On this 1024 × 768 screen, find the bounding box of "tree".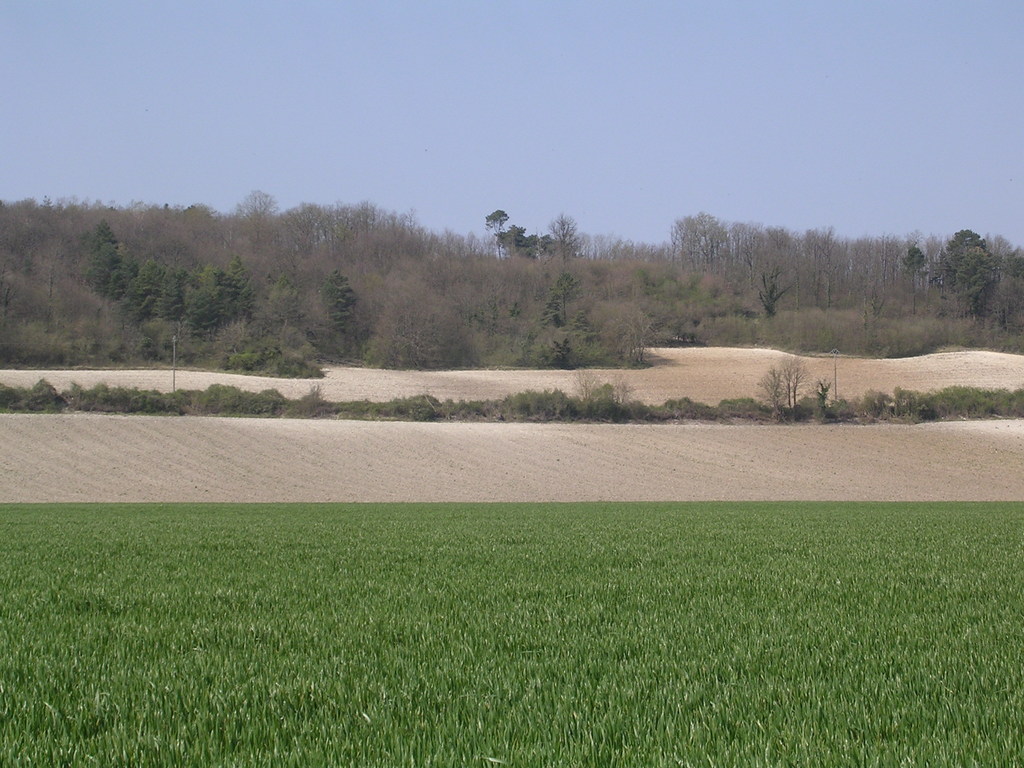
Bounding box: x1=900 y1=245 x2=923 y2=310.
